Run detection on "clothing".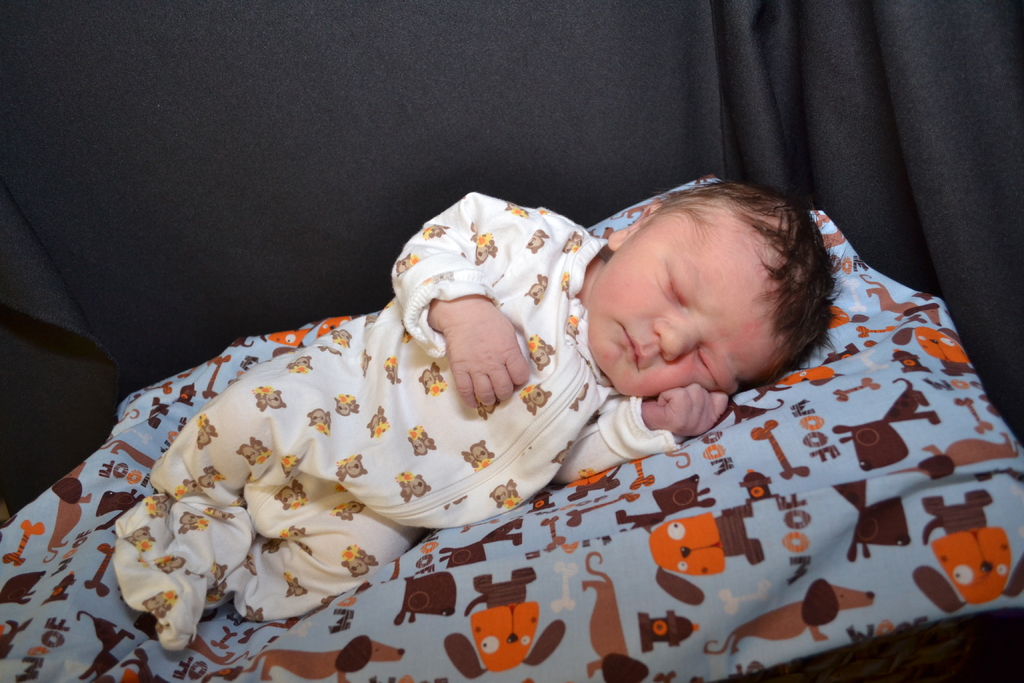
Result: 62 212 703 589.
